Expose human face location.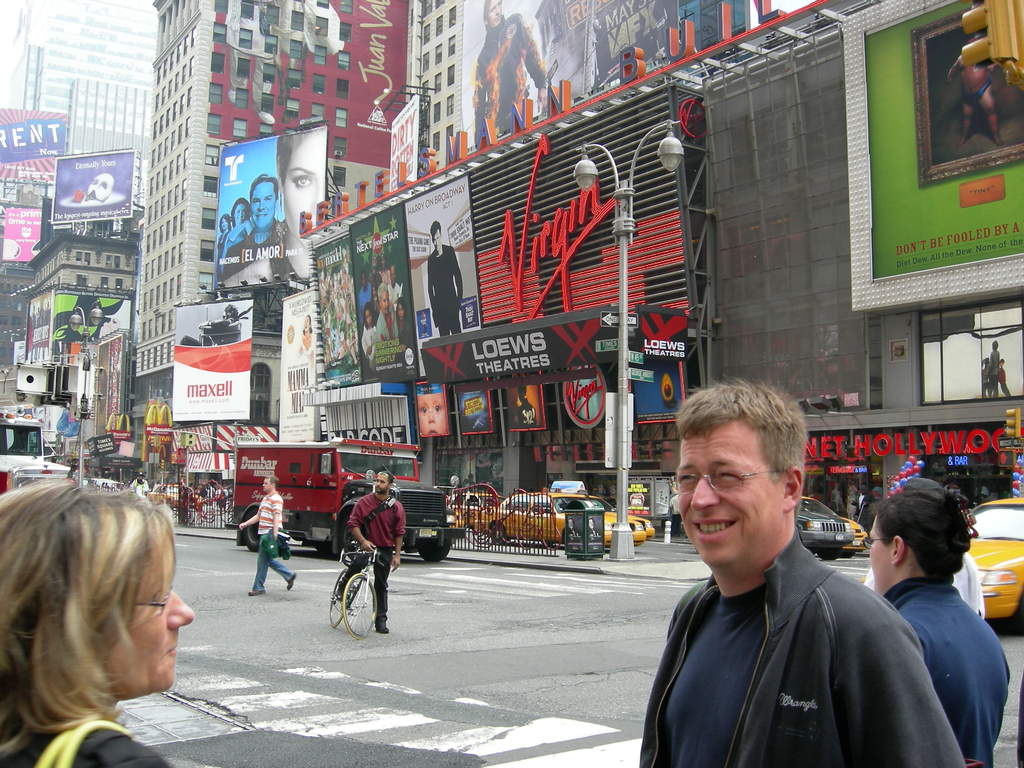
Exposed at <box>372,254,378,266</box>.
